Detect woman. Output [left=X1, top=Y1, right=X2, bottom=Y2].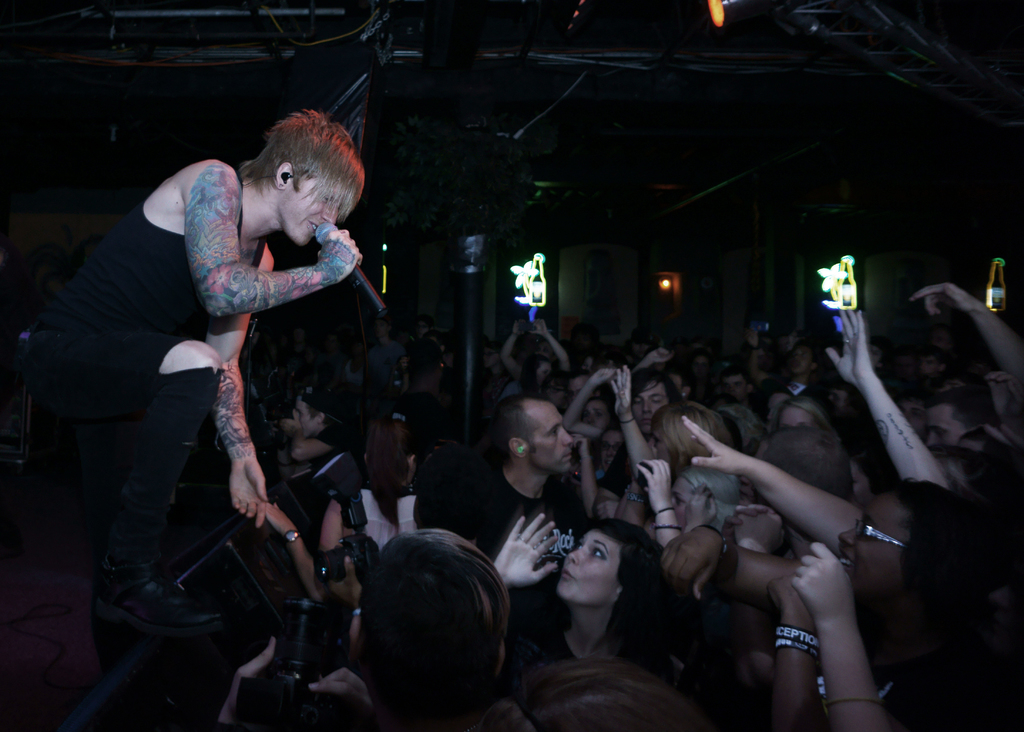
[left=485, top=512, right=686, bottom=686].
